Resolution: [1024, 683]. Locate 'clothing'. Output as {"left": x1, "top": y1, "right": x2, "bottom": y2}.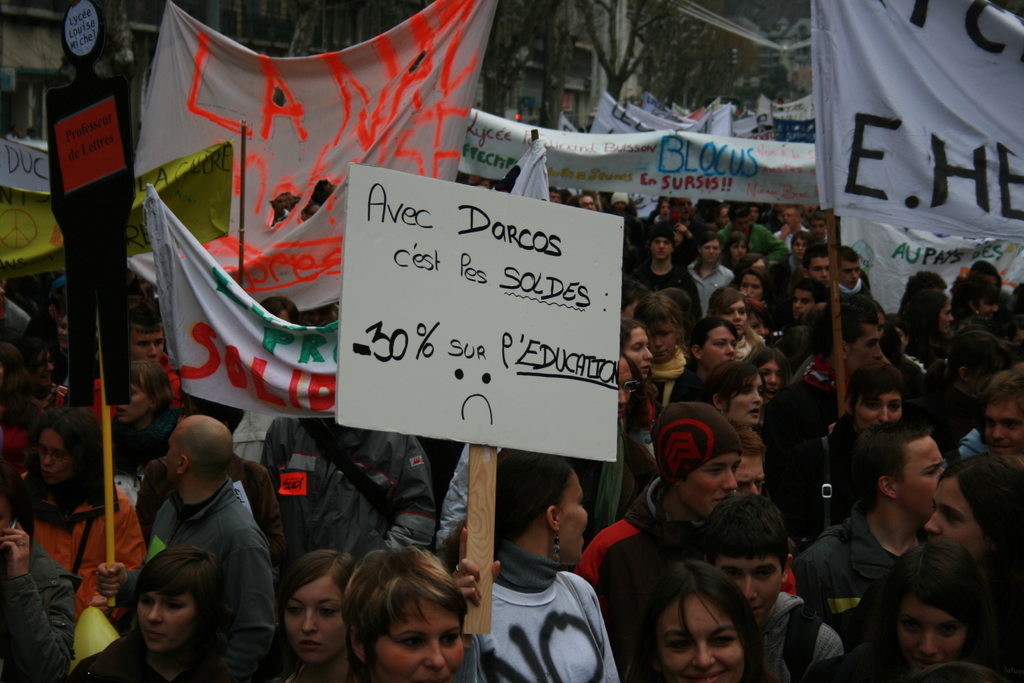
{"left": 685, "top": 260, "right": 721, "bottom": 313}.
